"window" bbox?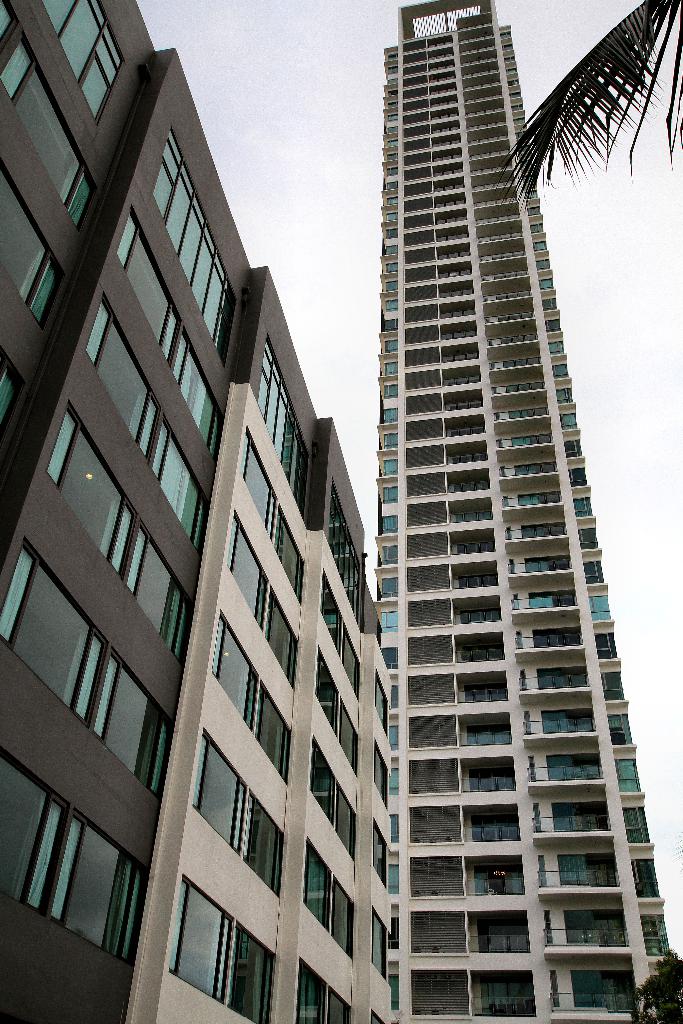
BBox(637, 863, 659, 901)
